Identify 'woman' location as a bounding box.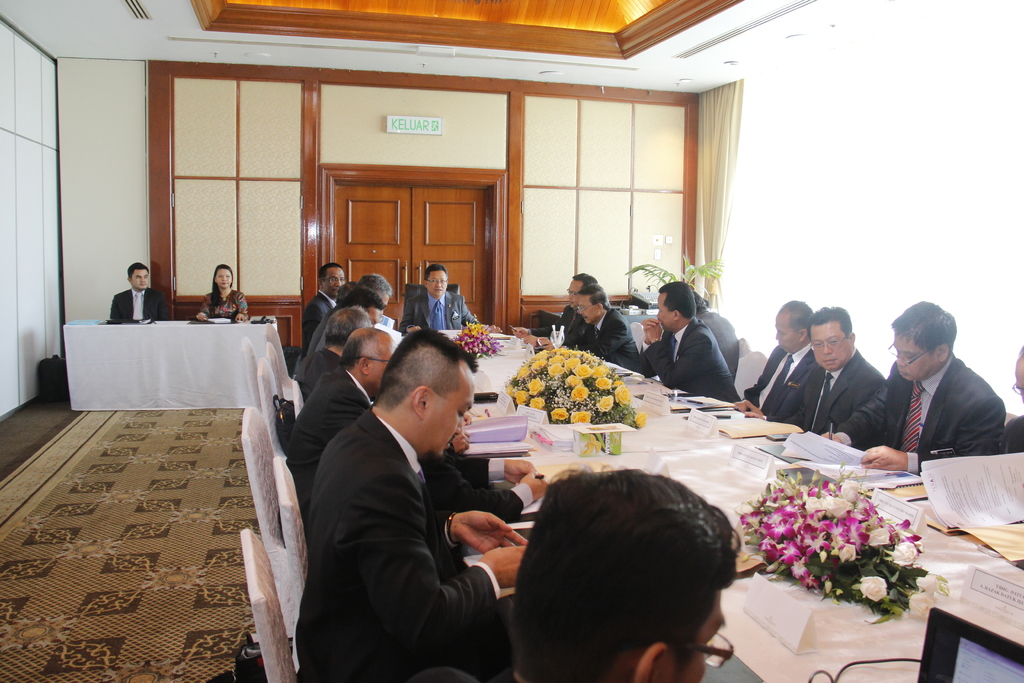
<bbox>198, 263, 250, 325</bbox>.
